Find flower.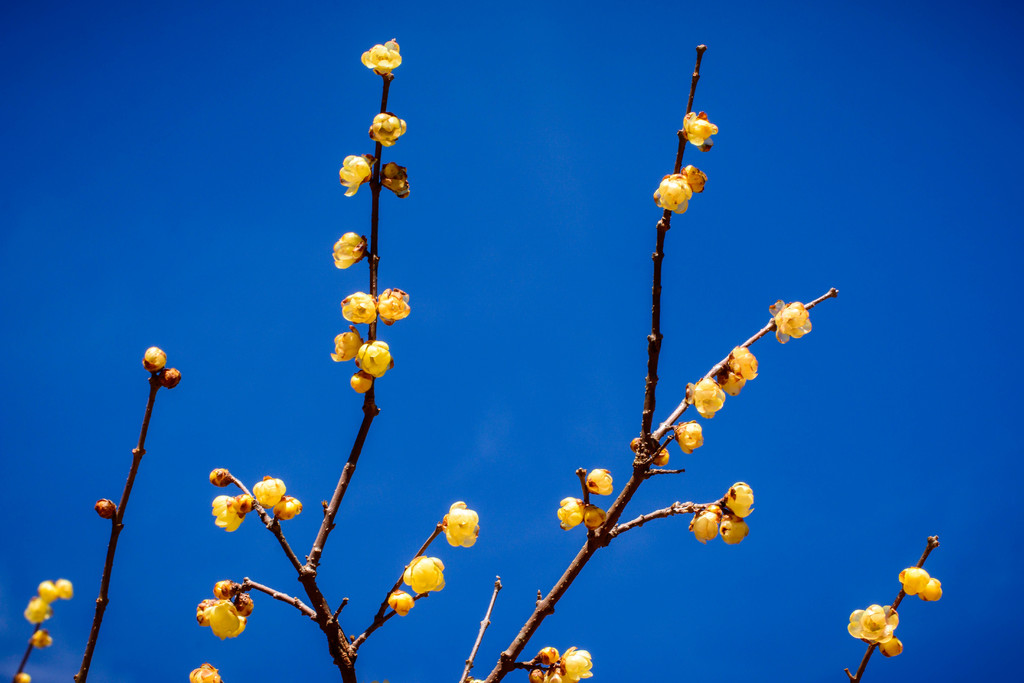
bbox=[214, 580, 236, 598].
